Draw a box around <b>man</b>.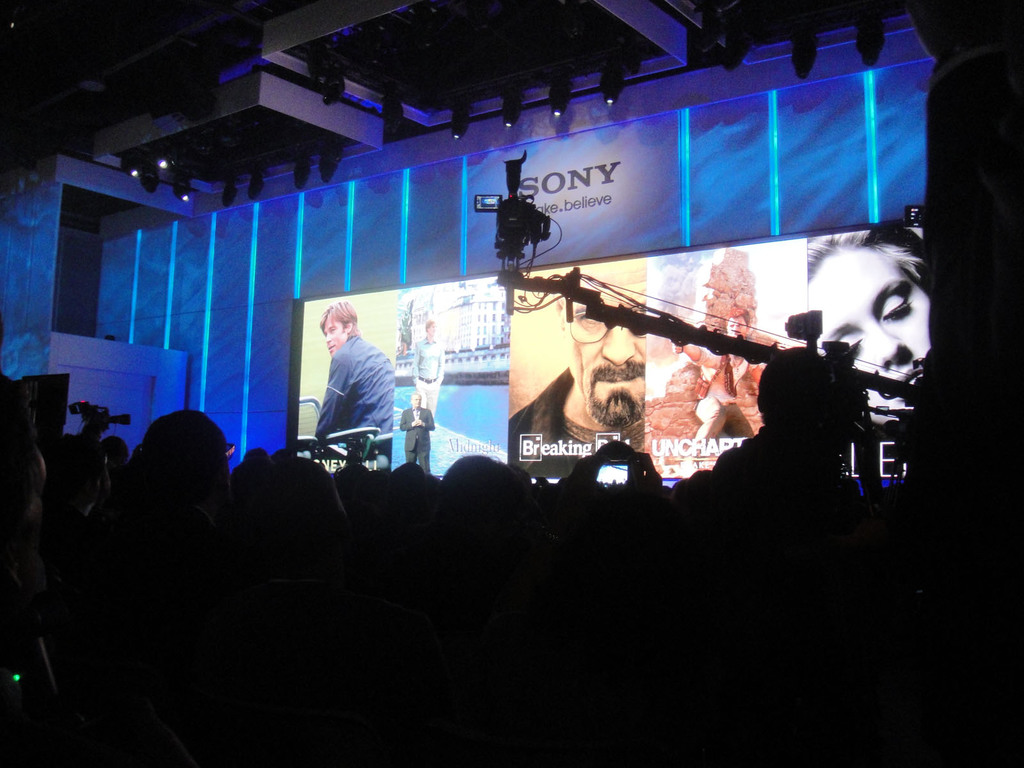
401/394/434/472.
